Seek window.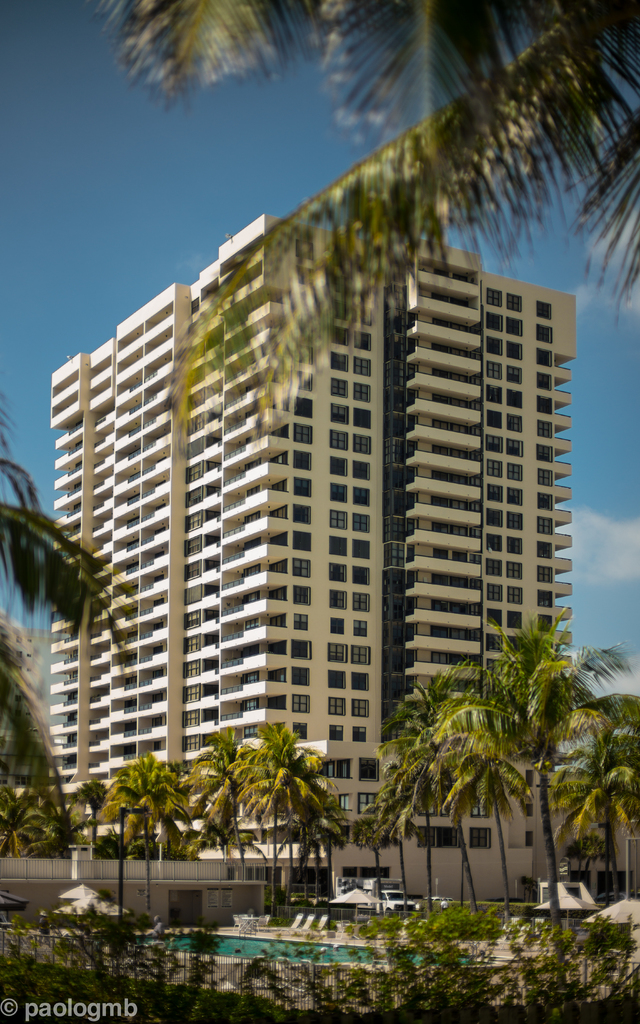
507:363:521:385.
